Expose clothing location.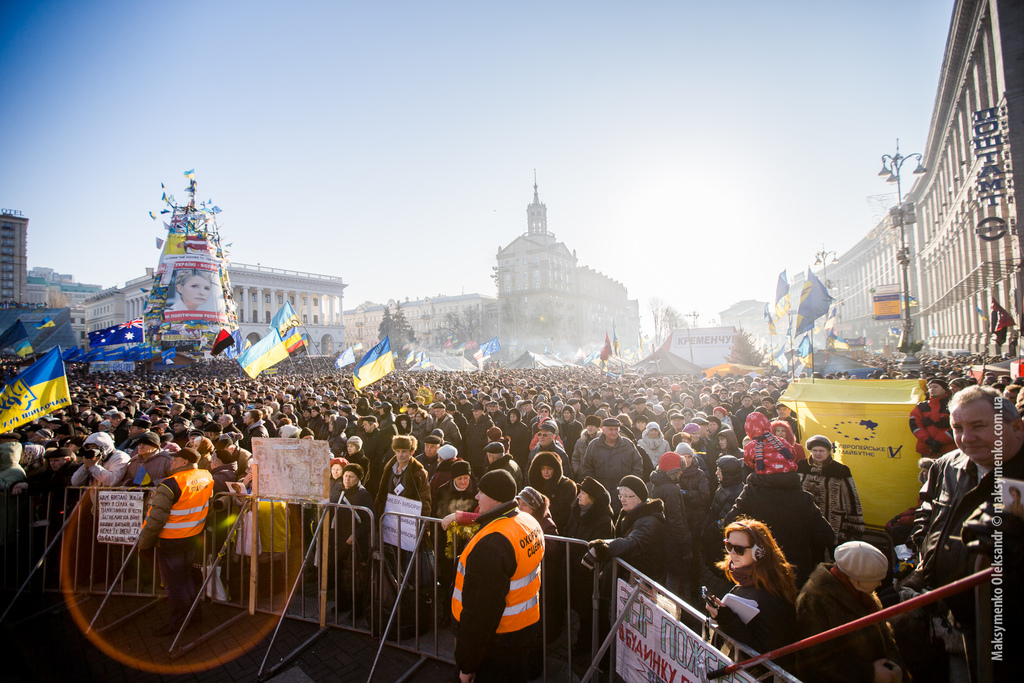
Exposed at {"left": 537, "top": 416, "right": 561, "bottom": 444}.
